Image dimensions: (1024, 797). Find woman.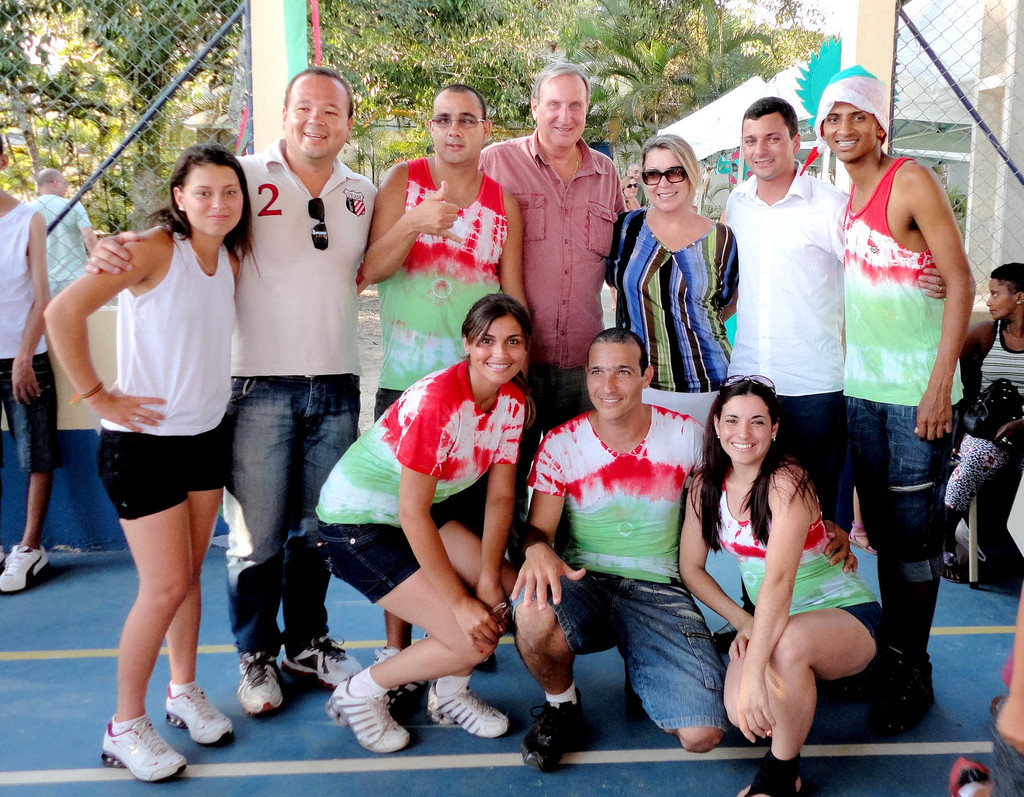
[54,143,252,761].
